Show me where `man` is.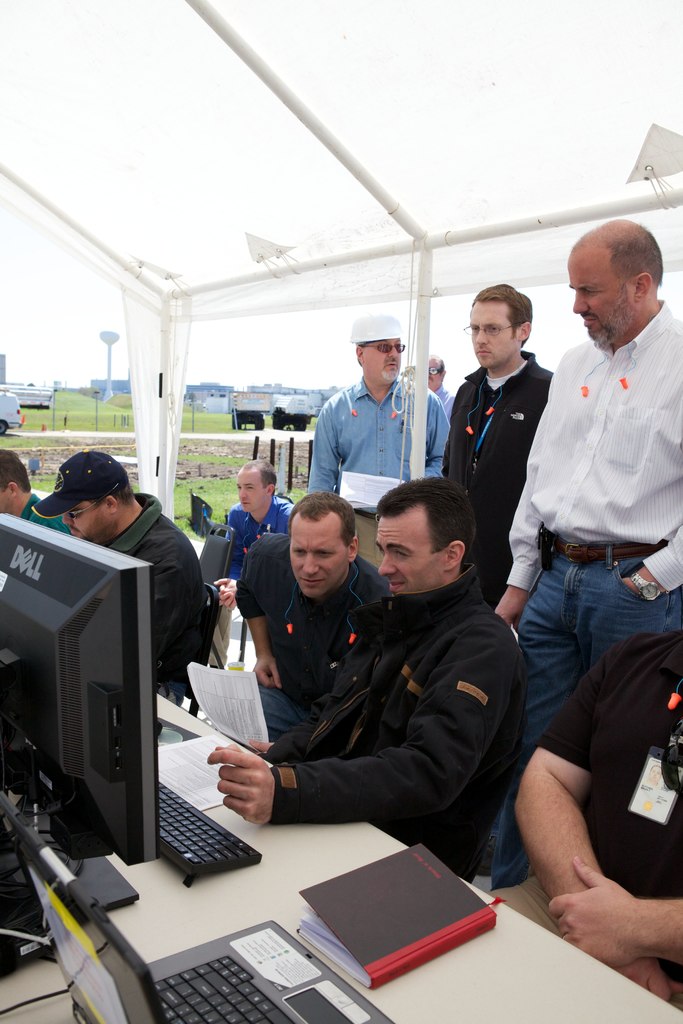
`man` is at 299,303,445,584.
